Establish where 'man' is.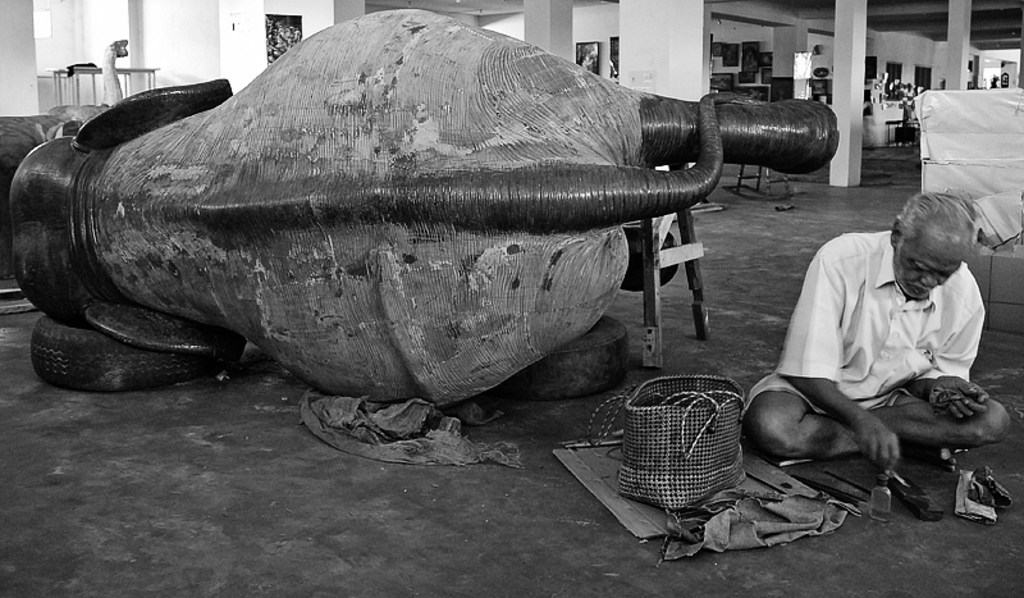
Established at region(745, 191, 1006, 465).
